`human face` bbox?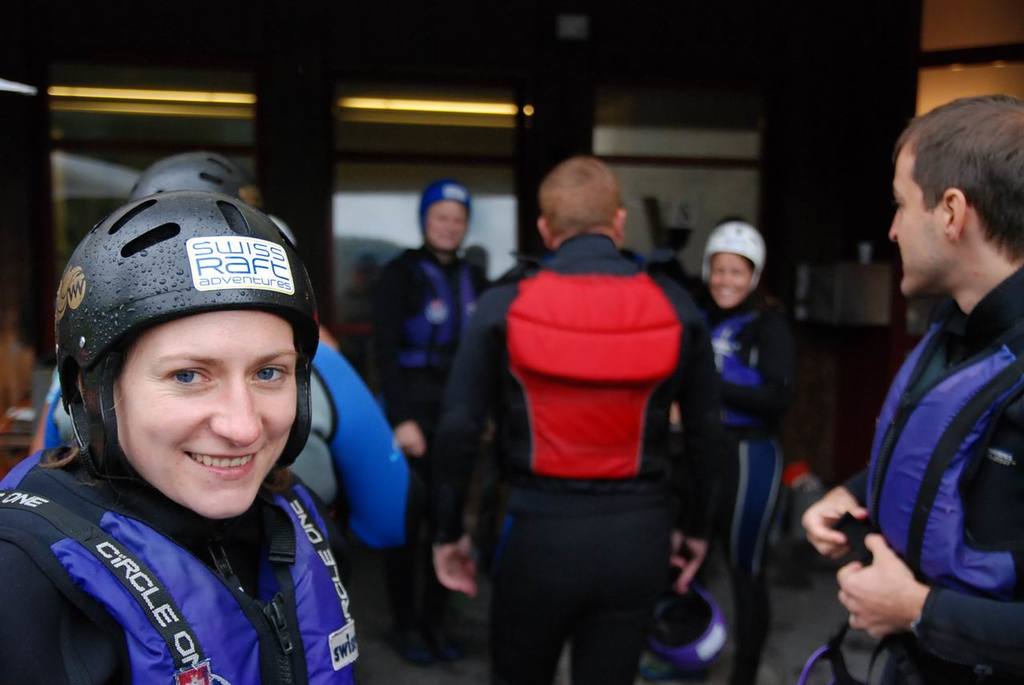
704 250 753 310
